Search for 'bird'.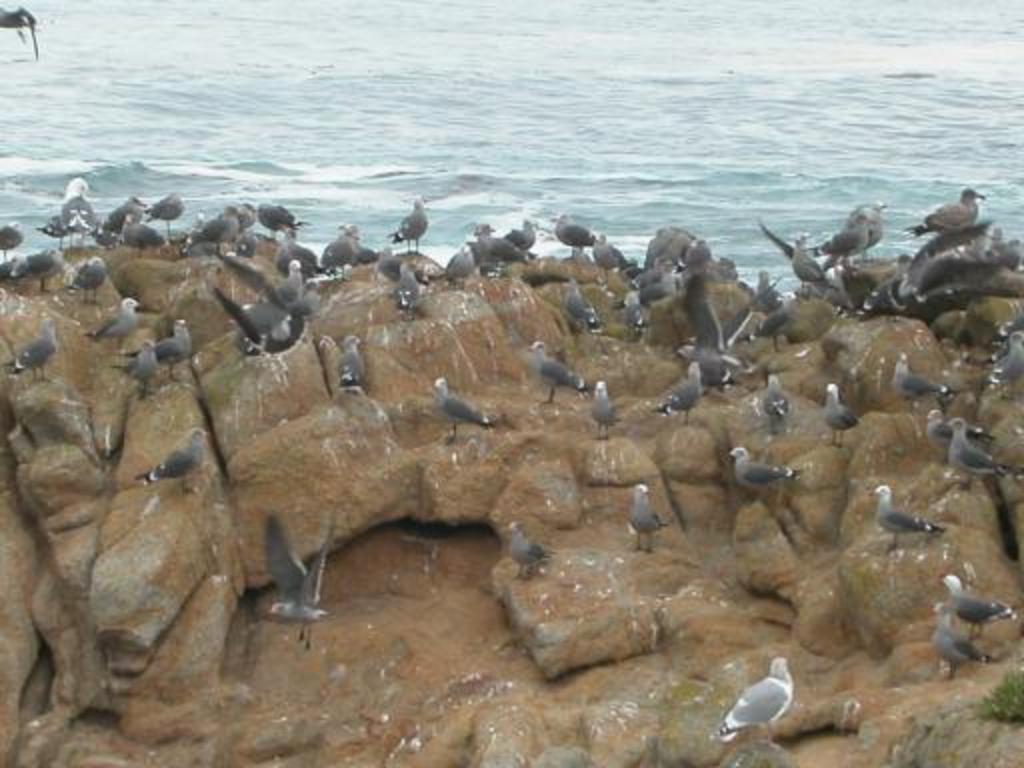
Found at box(888, 350, 958, 436).
